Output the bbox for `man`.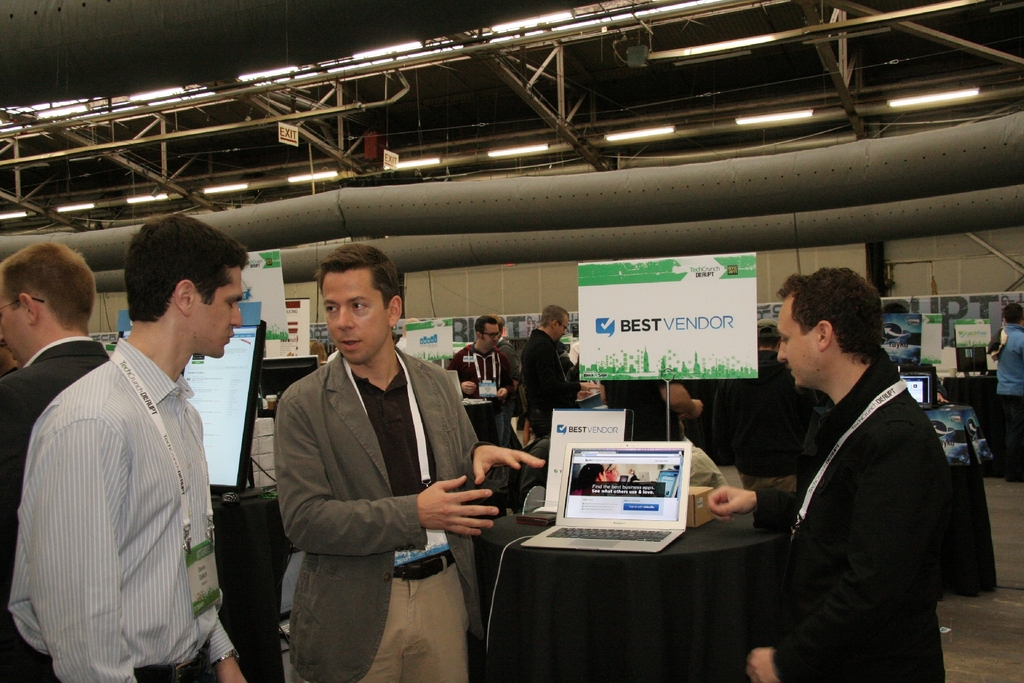
x1=682 y1=376 x2=723 y2=455.
